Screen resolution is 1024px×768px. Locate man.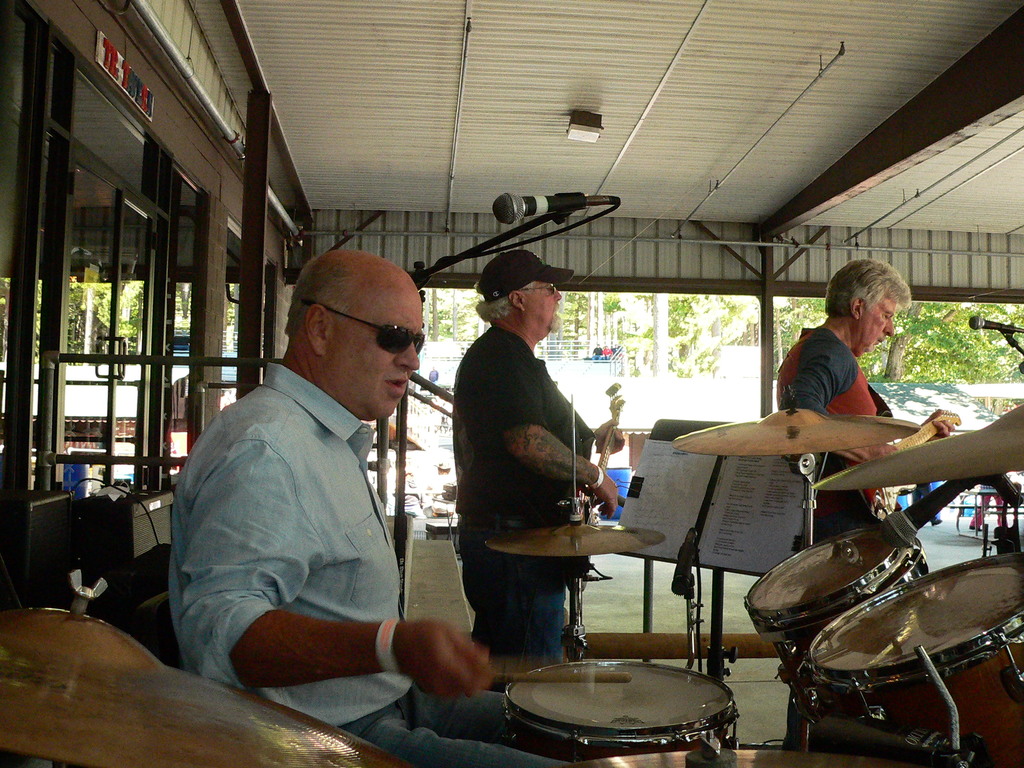
{"x1": 445, "y1": 244, "x2": 630, "y2": 673}.
